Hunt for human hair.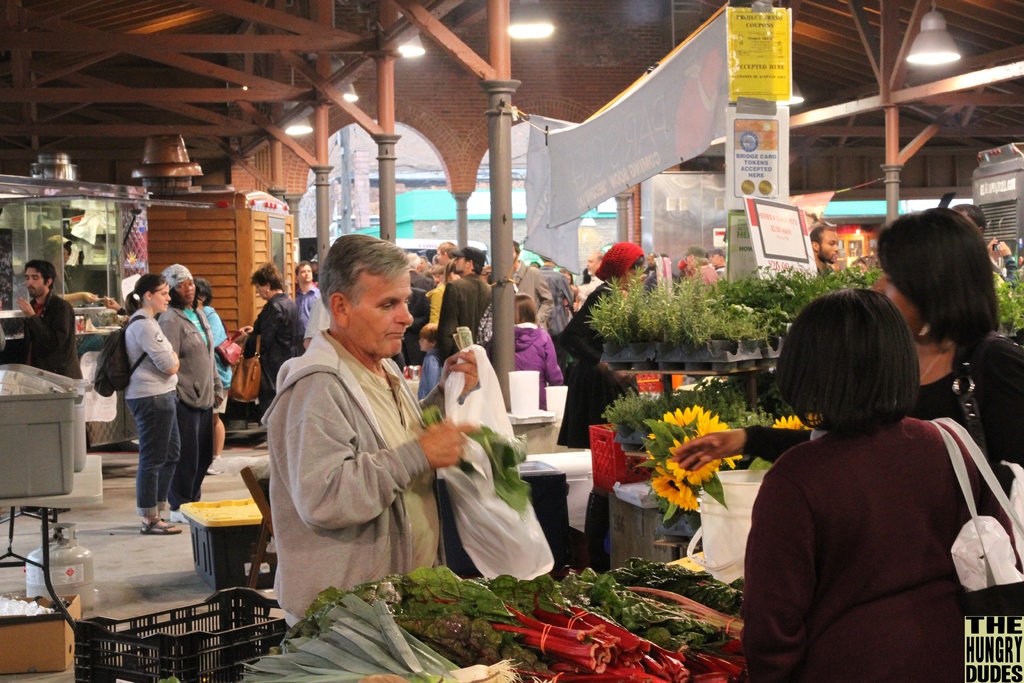
Hunted down at box=[772, 286, 920, 435].
